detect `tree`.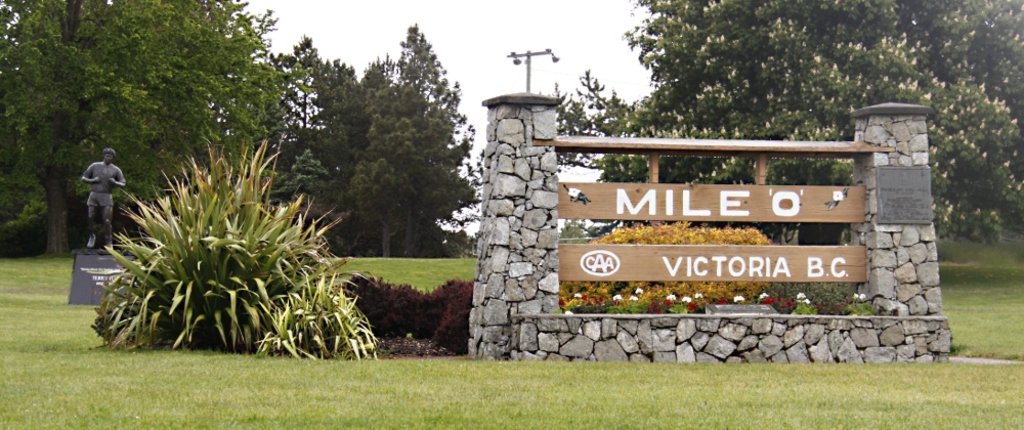
Detected at crop(537, 0, 1021, 249).
